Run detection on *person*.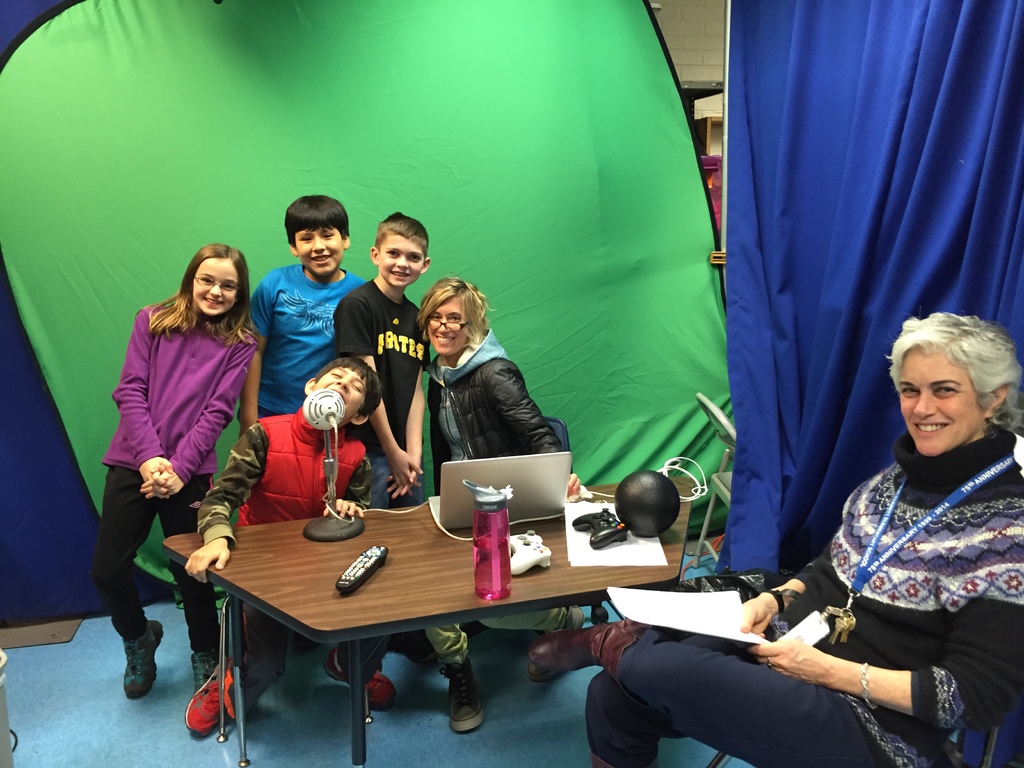
Result: (529,305,1017,767).
